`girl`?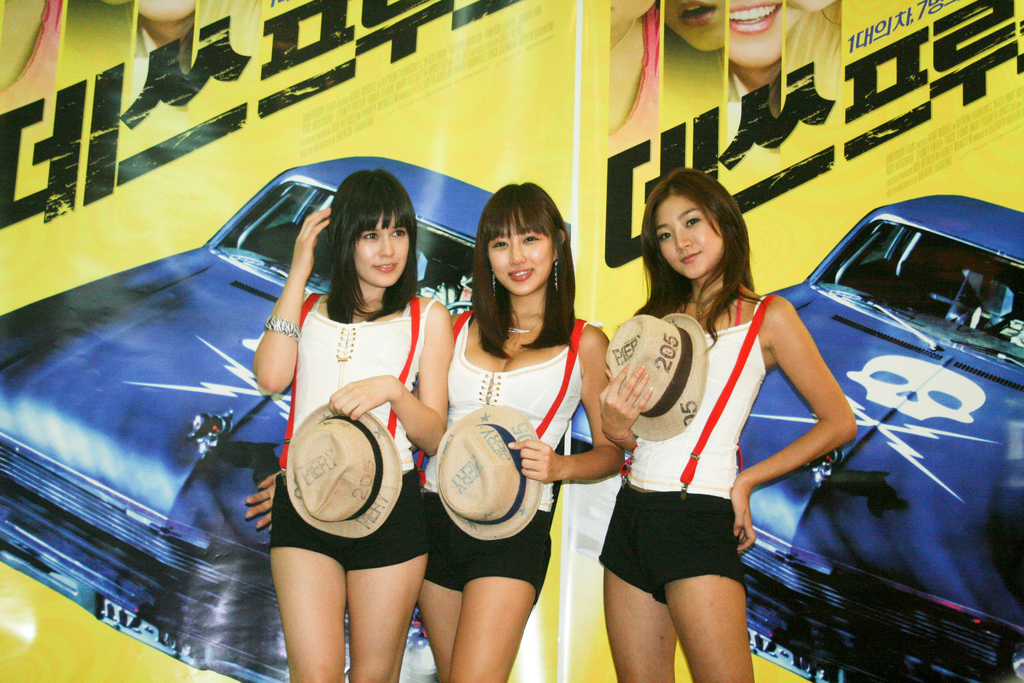
(600, 163, 853, 682)
